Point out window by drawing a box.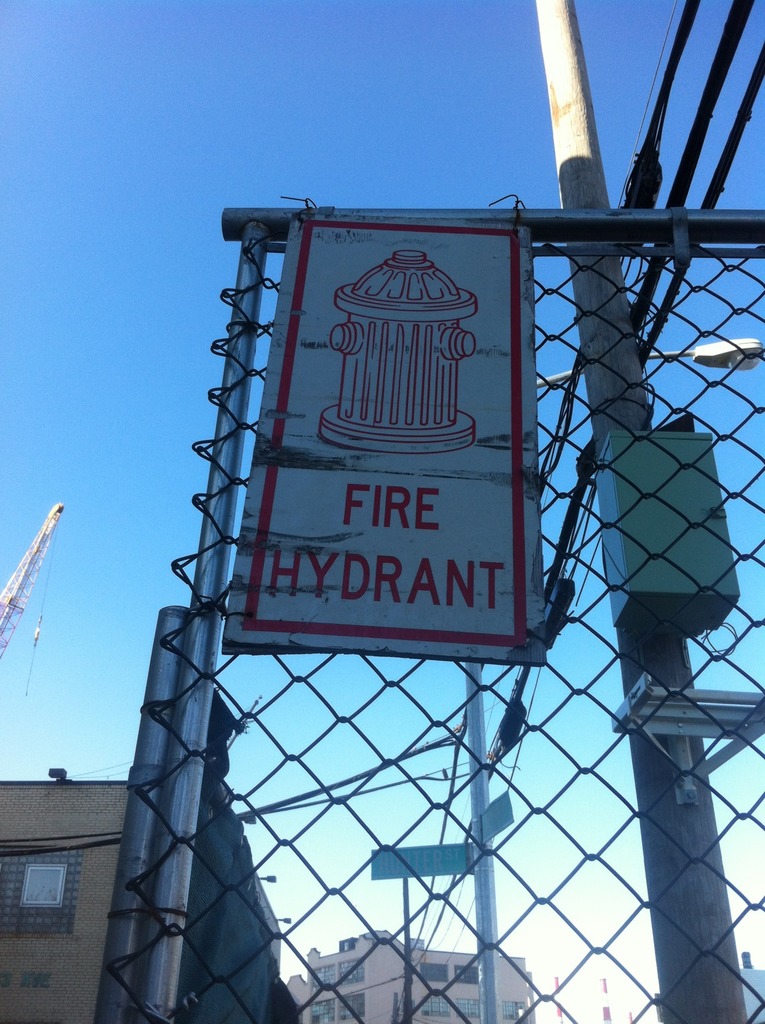
308:994:365:1022.
